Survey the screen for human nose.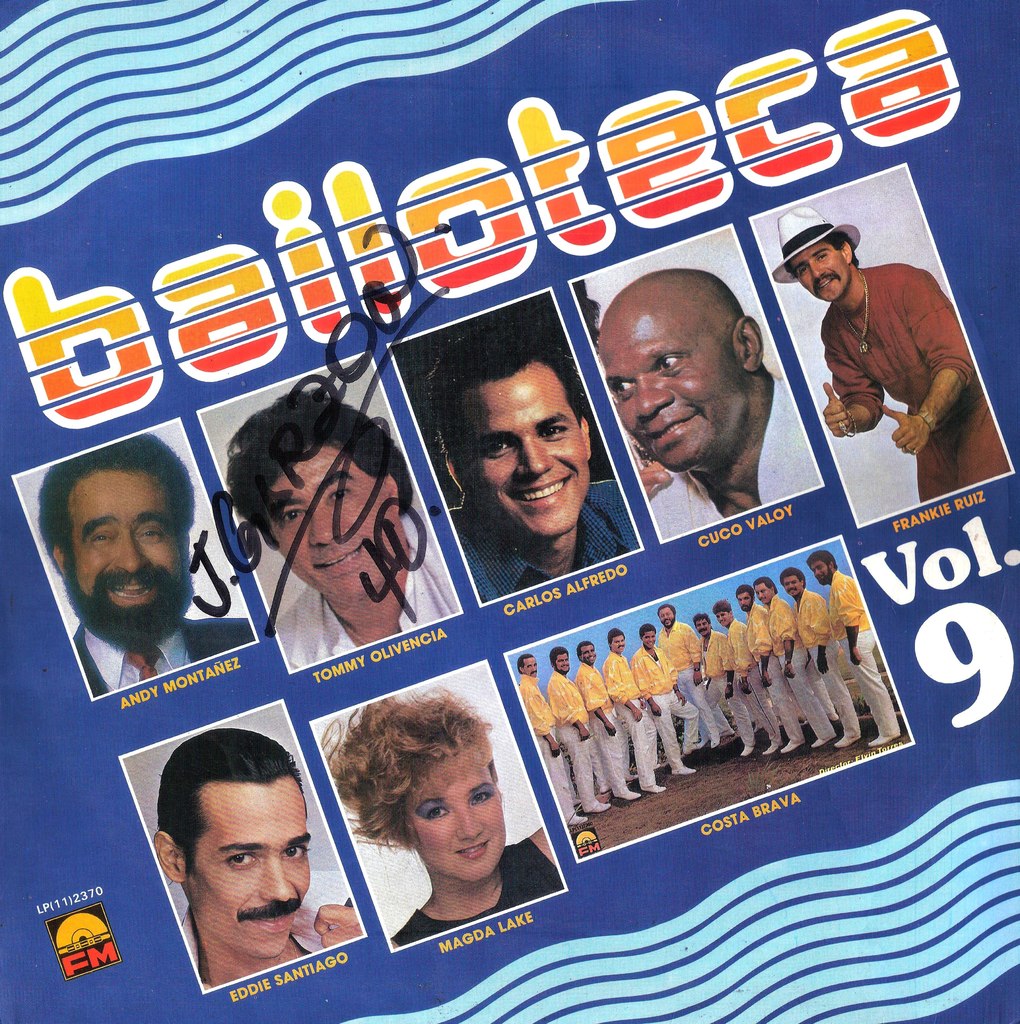
Survey found: 647,641,651,643.
